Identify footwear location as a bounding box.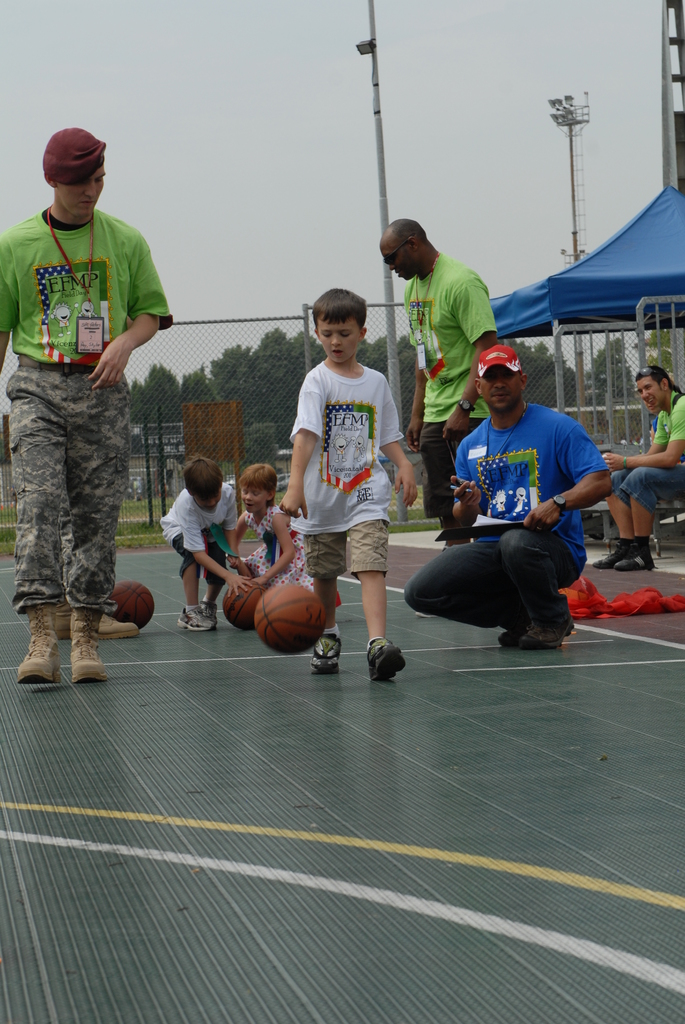
region(495, 631, 530, 652).
